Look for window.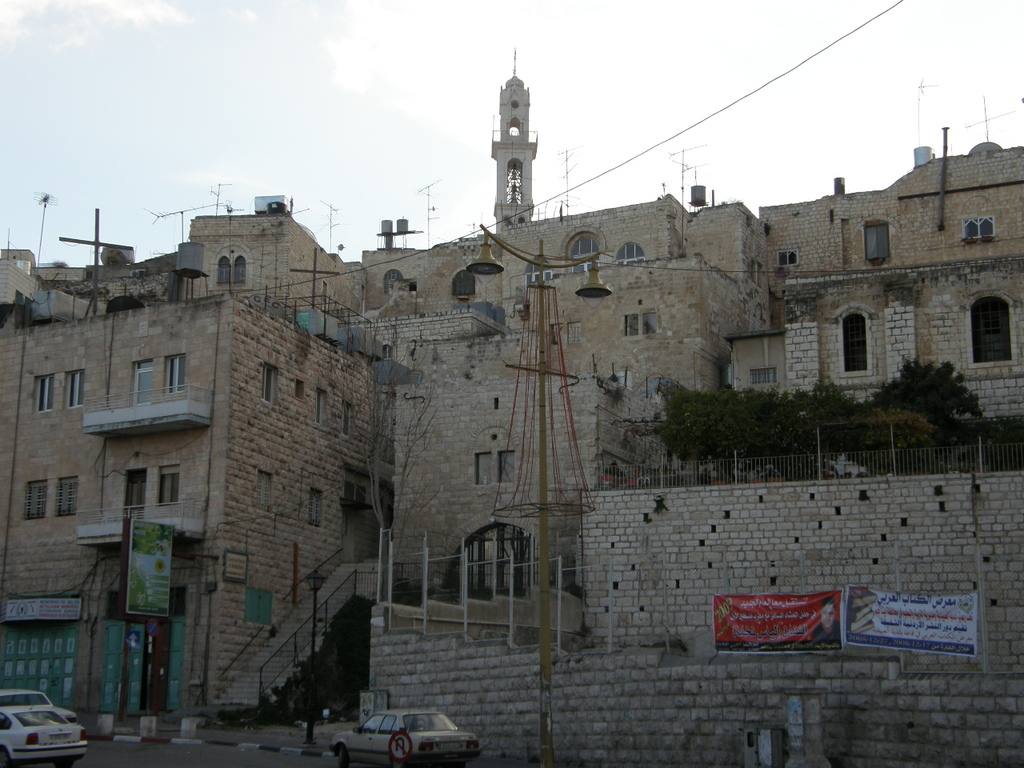
Found: rect(31, 374, 53, 416).
